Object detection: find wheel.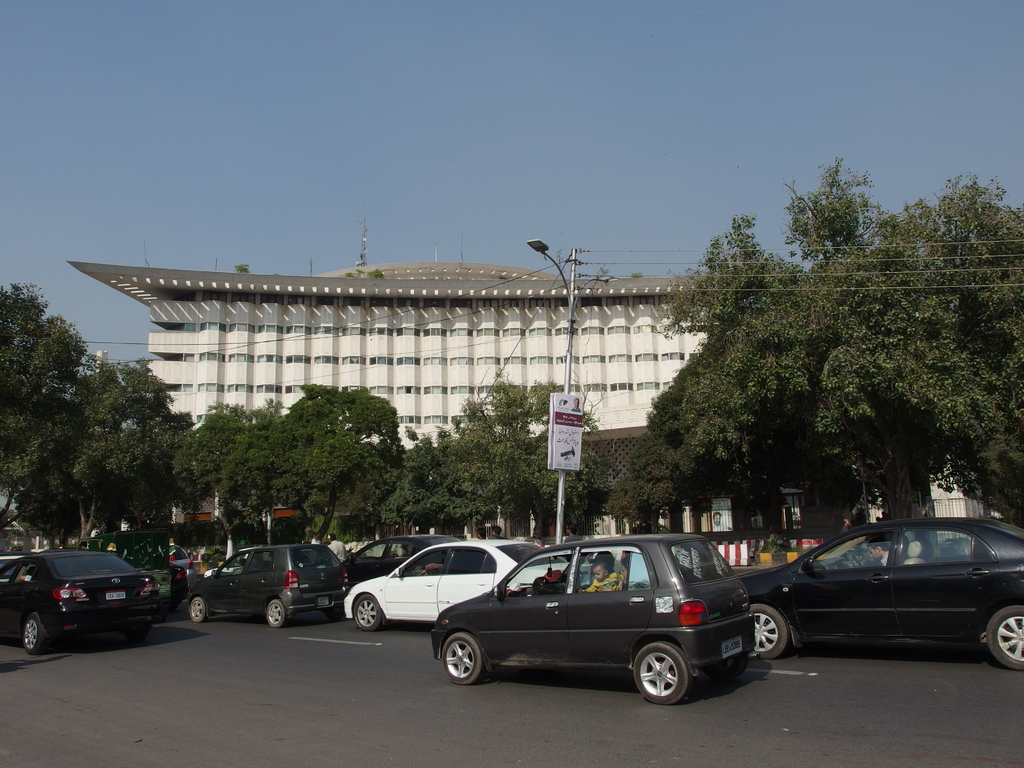
bbox=(444, 631, 483, 685).
